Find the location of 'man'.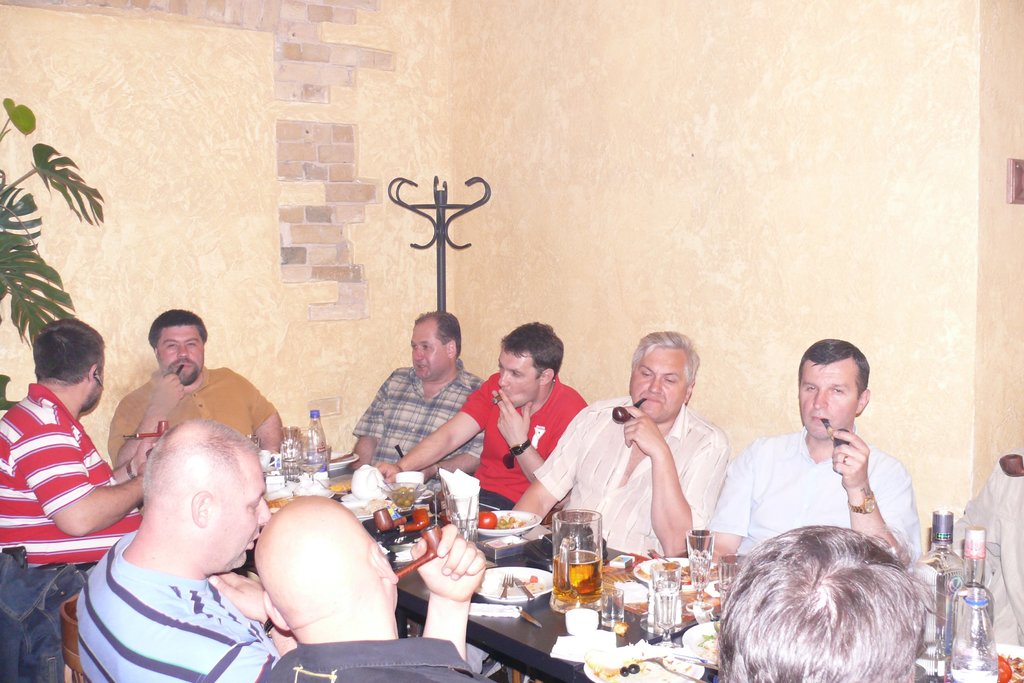
Location: region(719, 342, 937, 600).
